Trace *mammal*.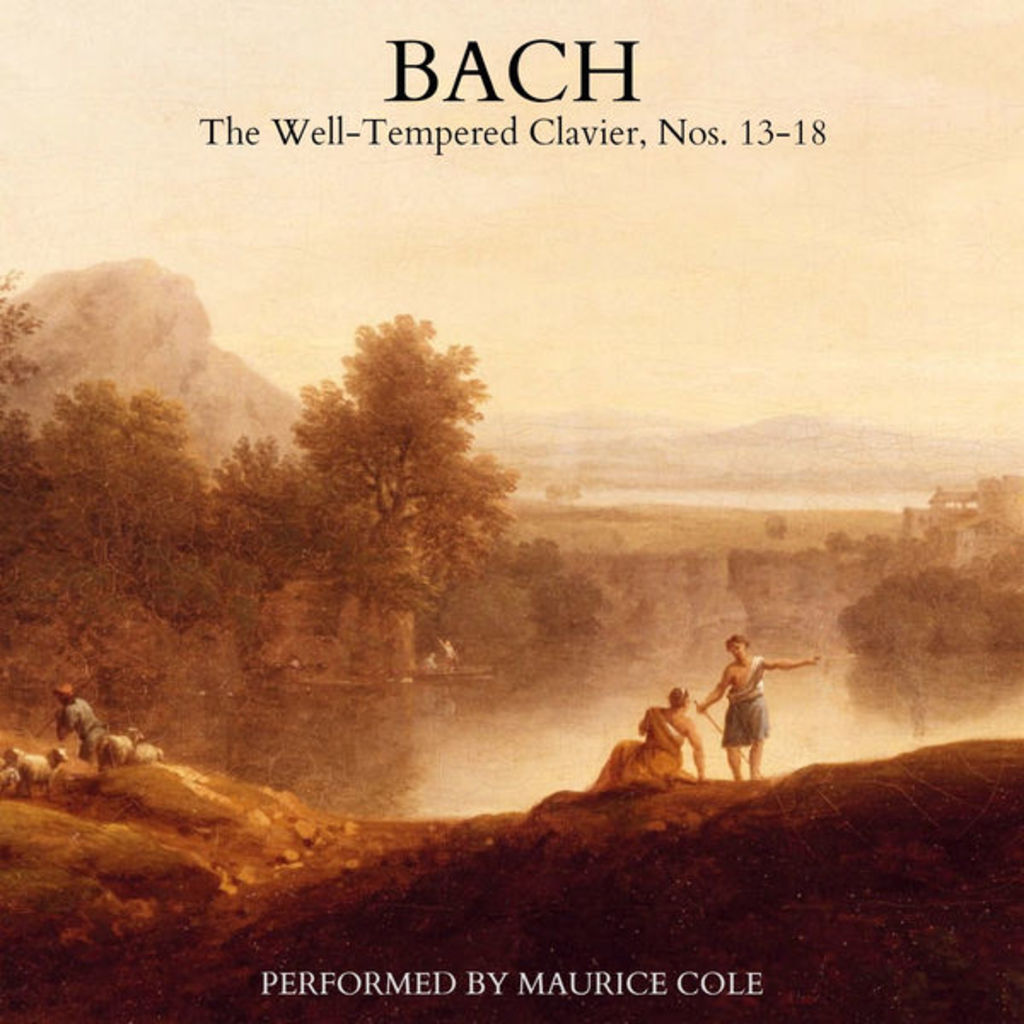
Traced to rect(101, 722, 145, 763).
